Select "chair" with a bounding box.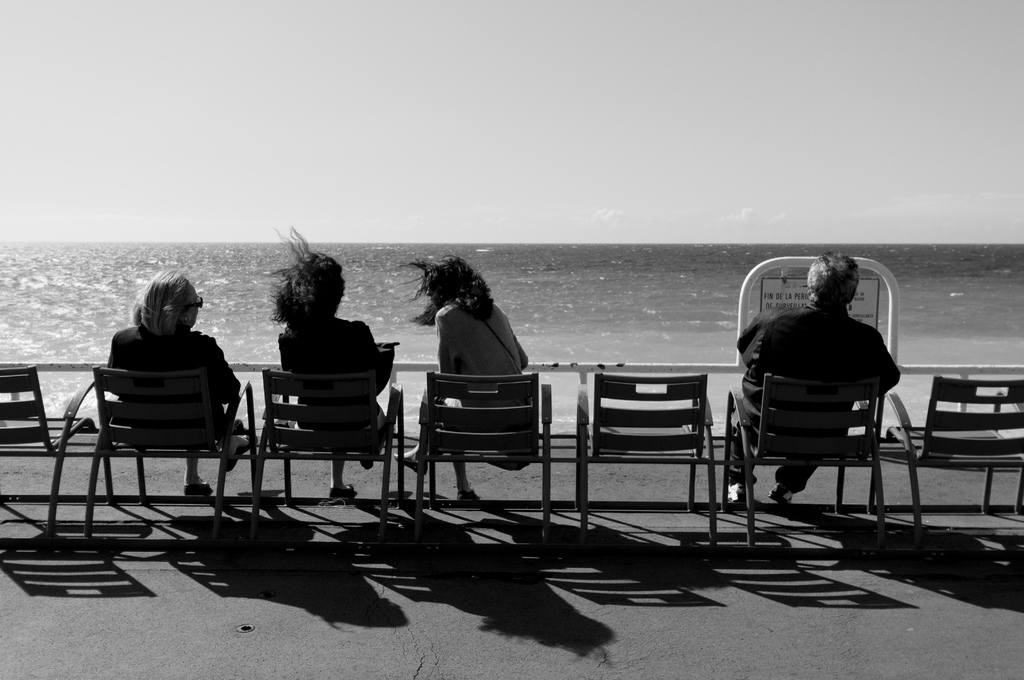
<box>84,366,260,531</box>.
